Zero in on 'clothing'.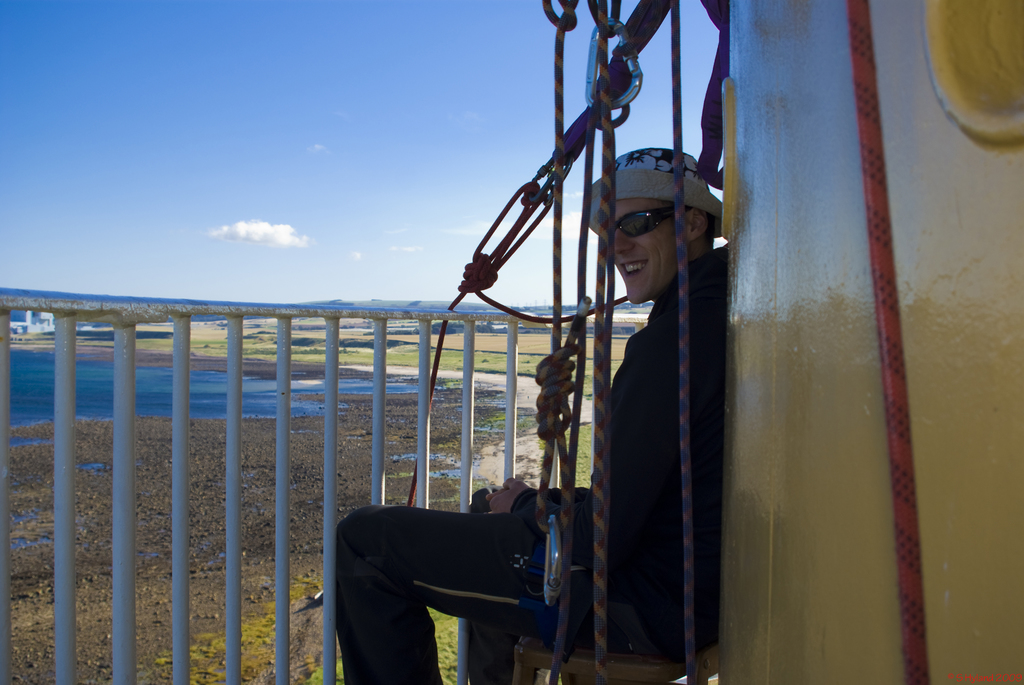
Zeroed in: rect(510, 244, 729, 672).
